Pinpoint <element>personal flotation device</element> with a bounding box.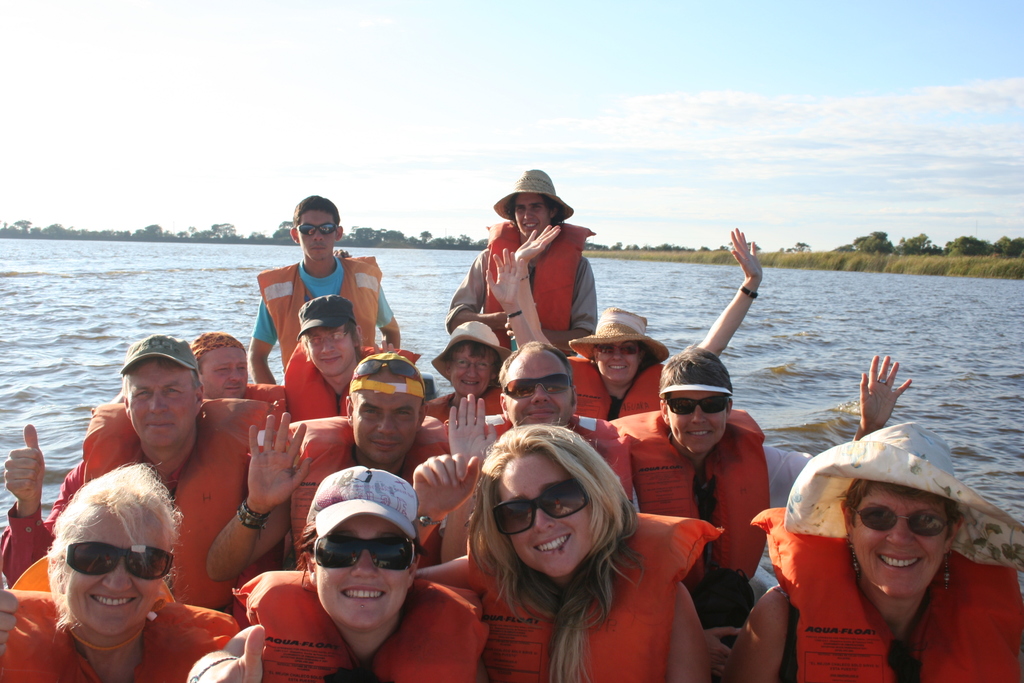
crop(483, 224, 604, 329).
